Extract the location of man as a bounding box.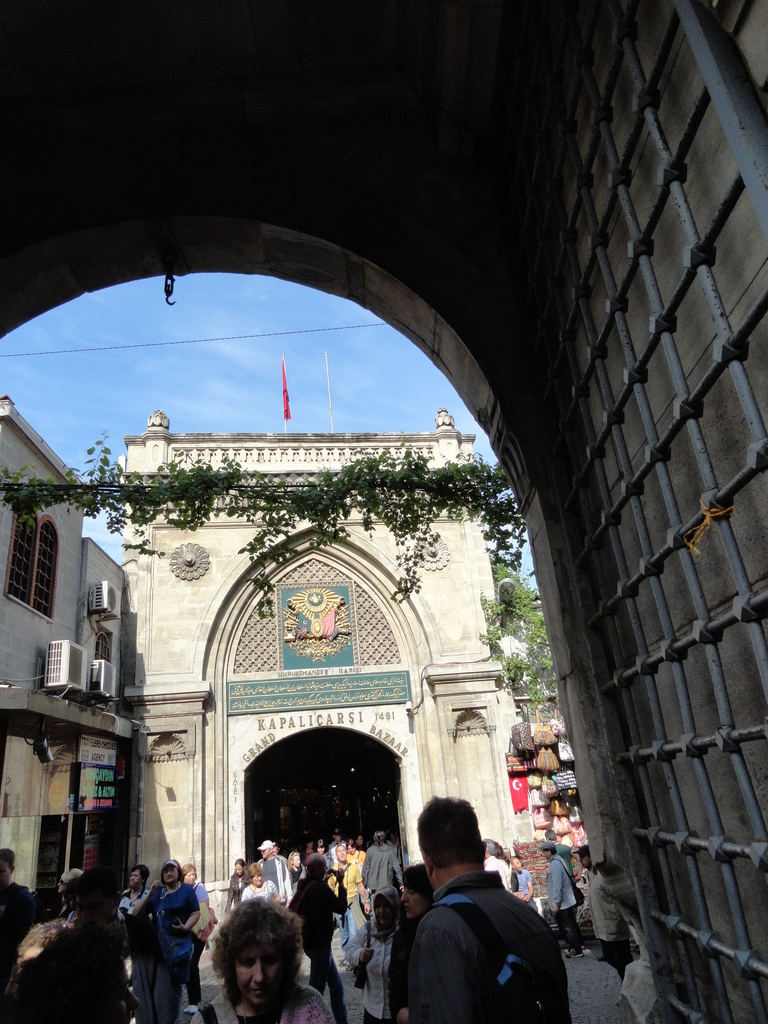
(543, 840, 586, 956).
